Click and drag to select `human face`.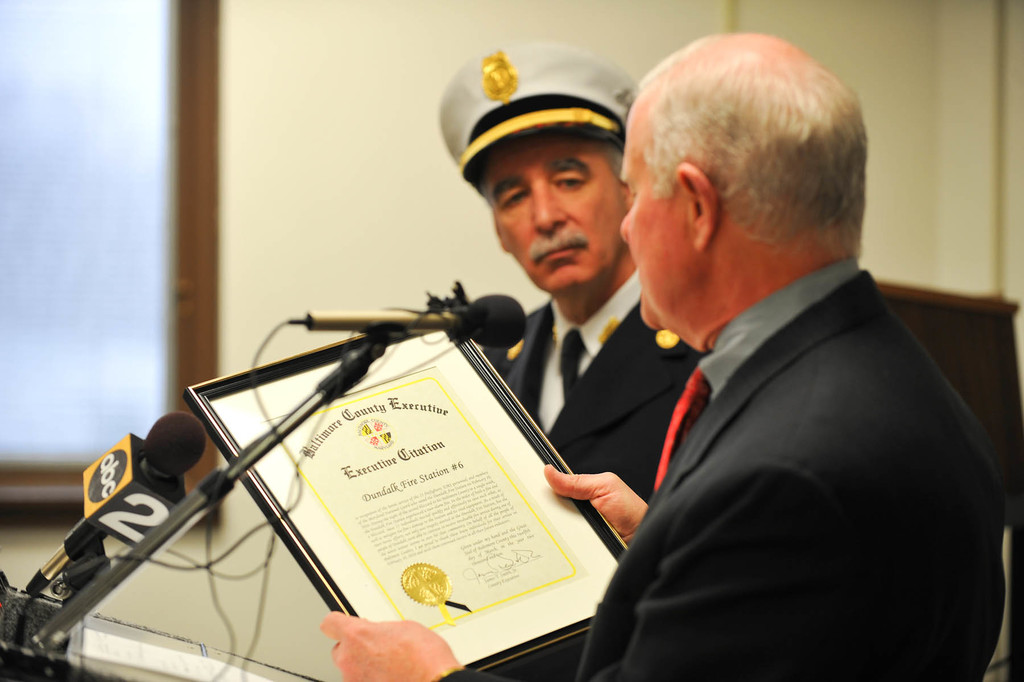
Selection: [x1=616, y1=94, x2=696, y2=331].
